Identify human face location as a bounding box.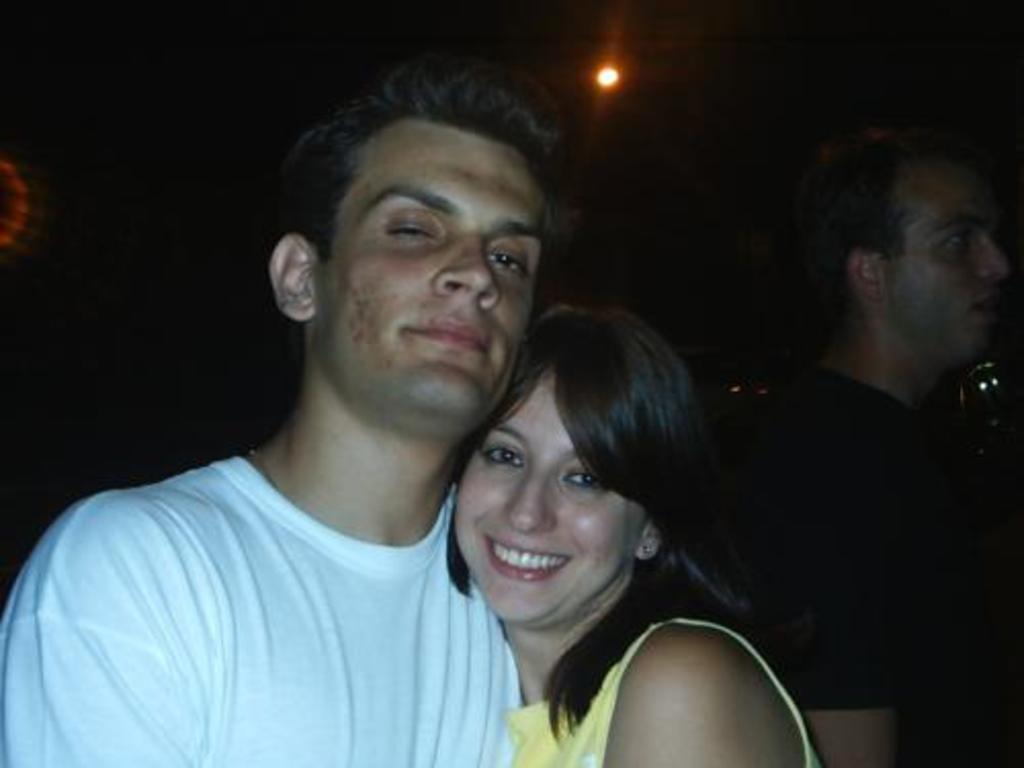
313:127:535:414.
